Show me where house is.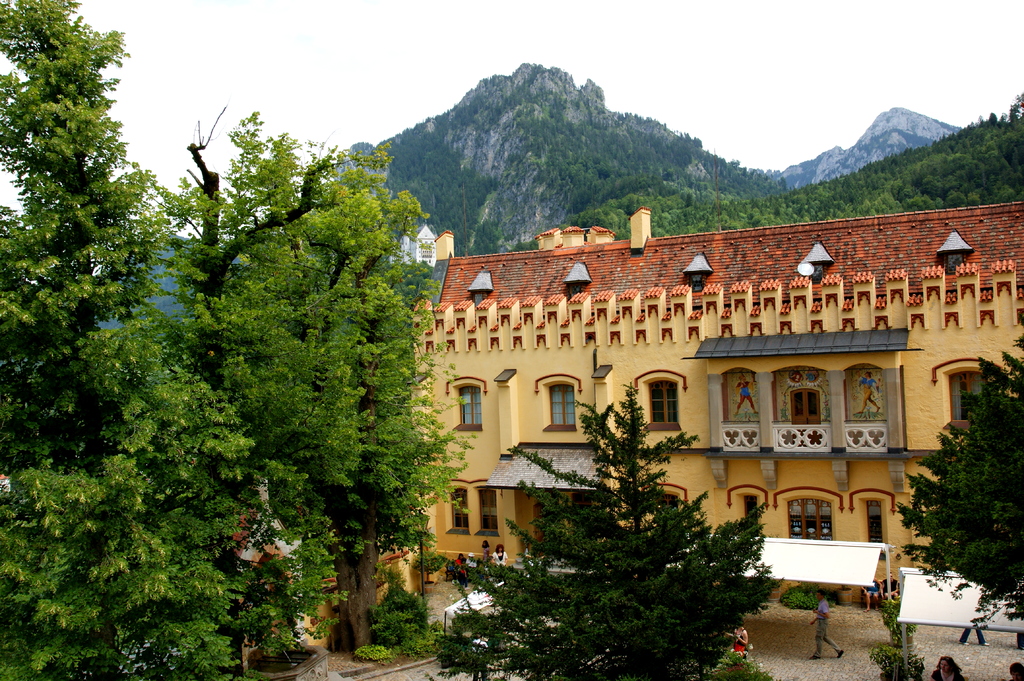
house is at [left=381, top=194, right=1004, bottom=601].
